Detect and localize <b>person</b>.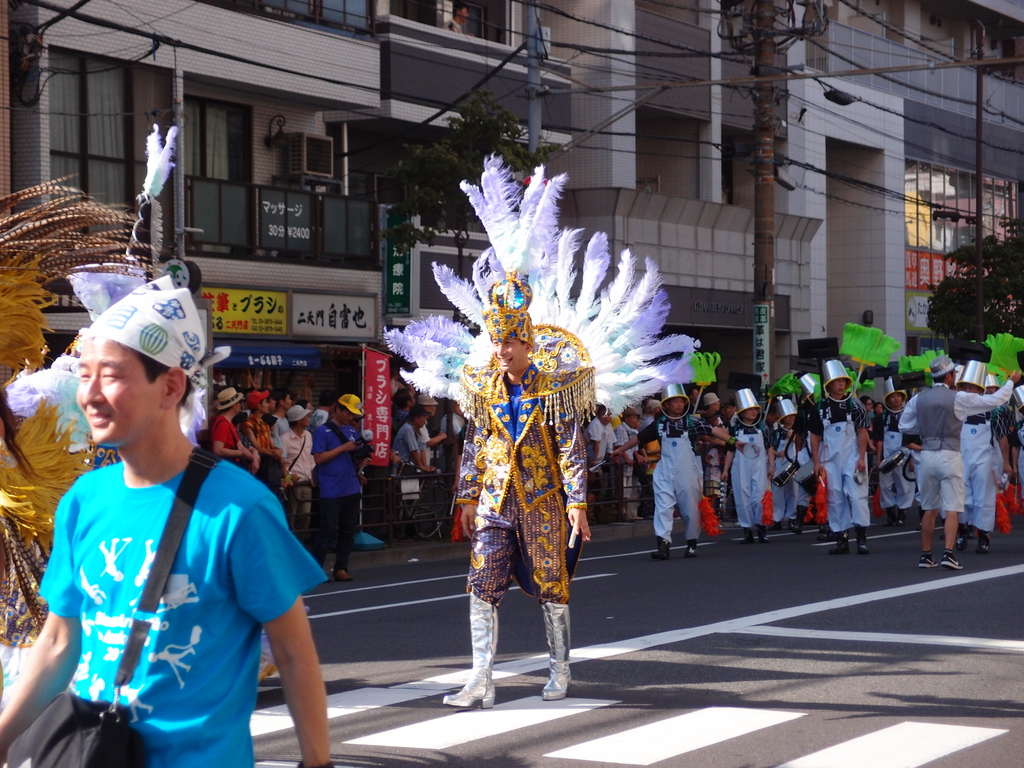
Localized at bbox(392, 406, 441, 483).
